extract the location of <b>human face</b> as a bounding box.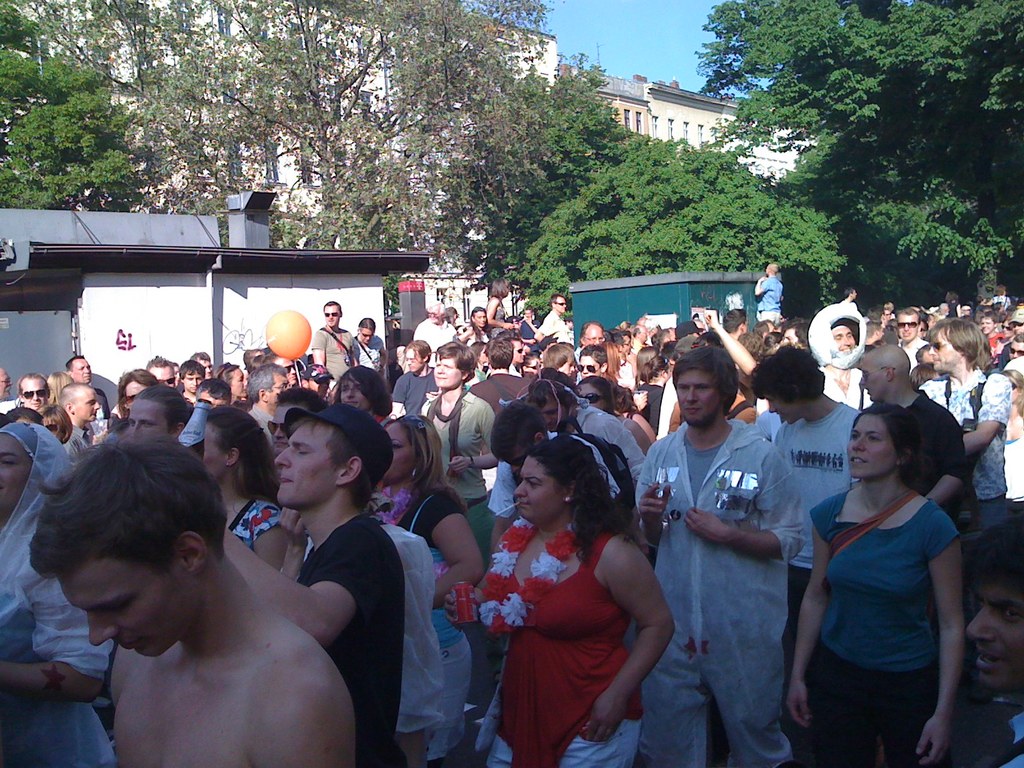
(x1=787, y1=328, x2=801, y2=343).
